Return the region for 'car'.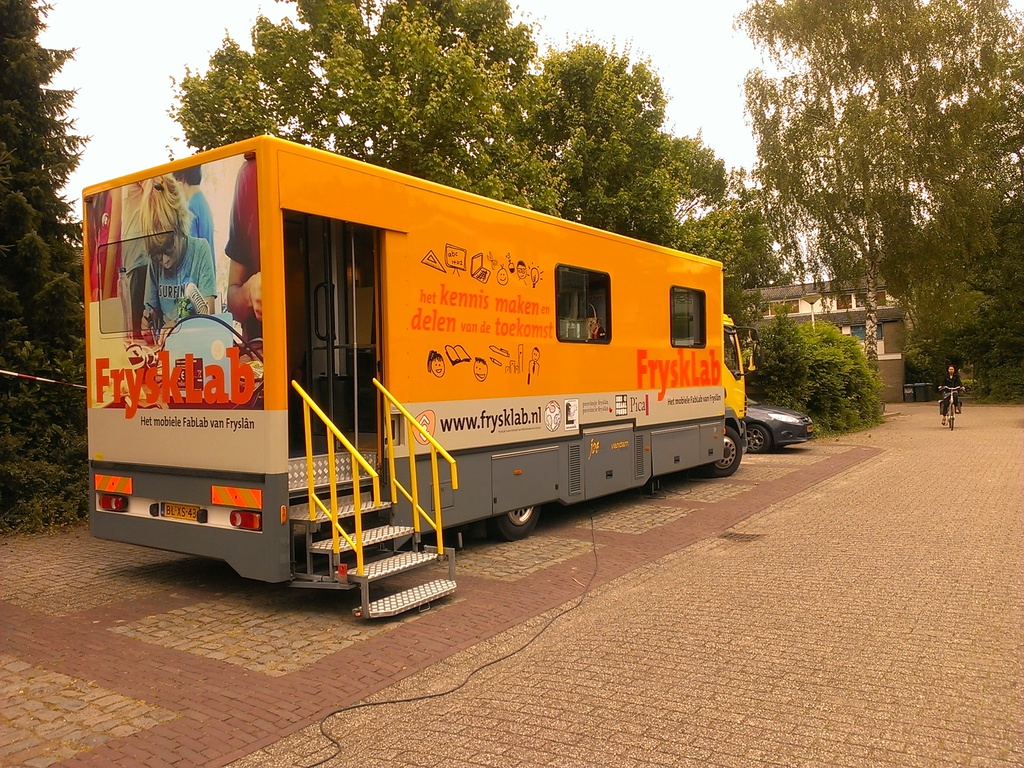
739, 391, 810, 452.
